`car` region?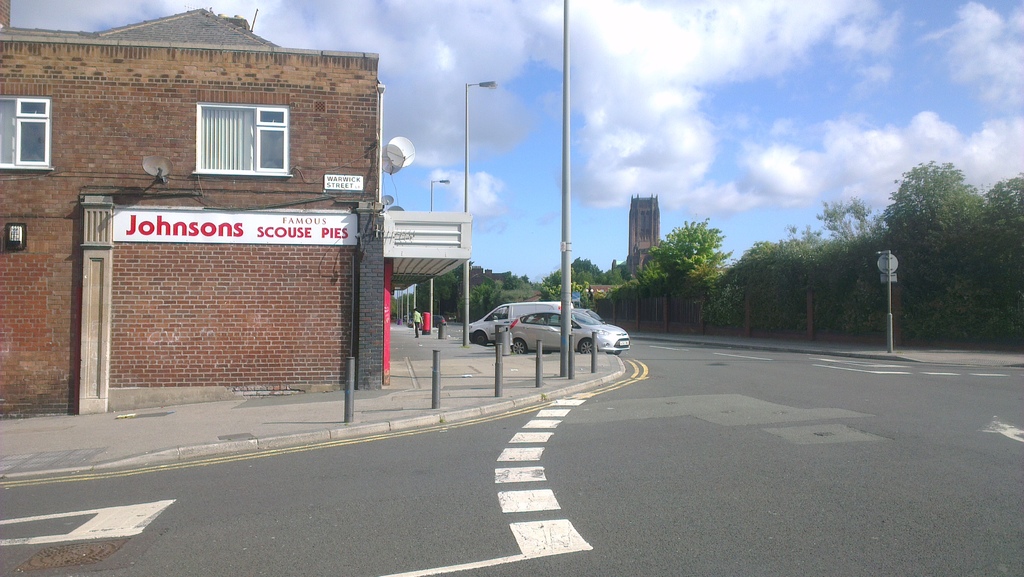
x1=506 y1=313 x2=628 y2=355
